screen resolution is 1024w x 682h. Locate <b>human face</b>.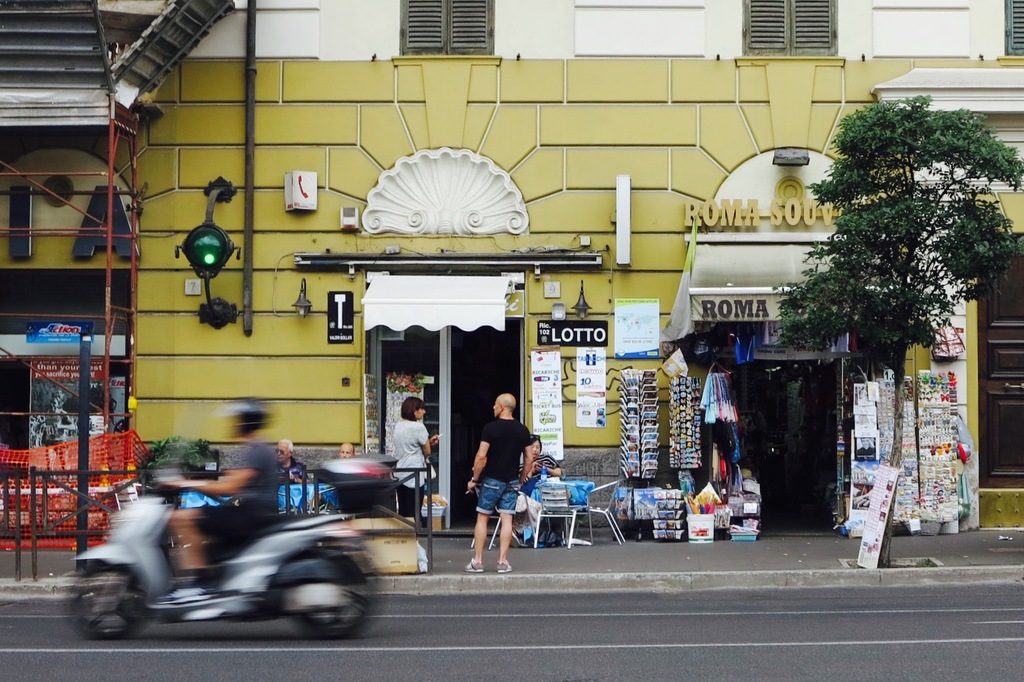
[493, 399, 499, 416].
